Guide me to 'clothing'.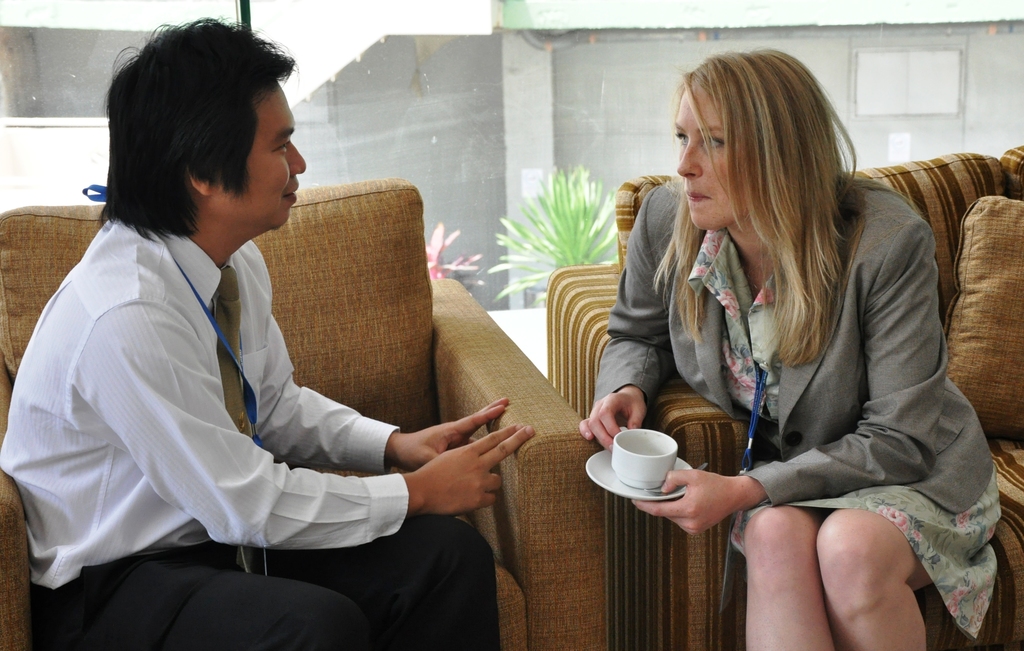
Guidance: region(595, 176, 1009, 639).
